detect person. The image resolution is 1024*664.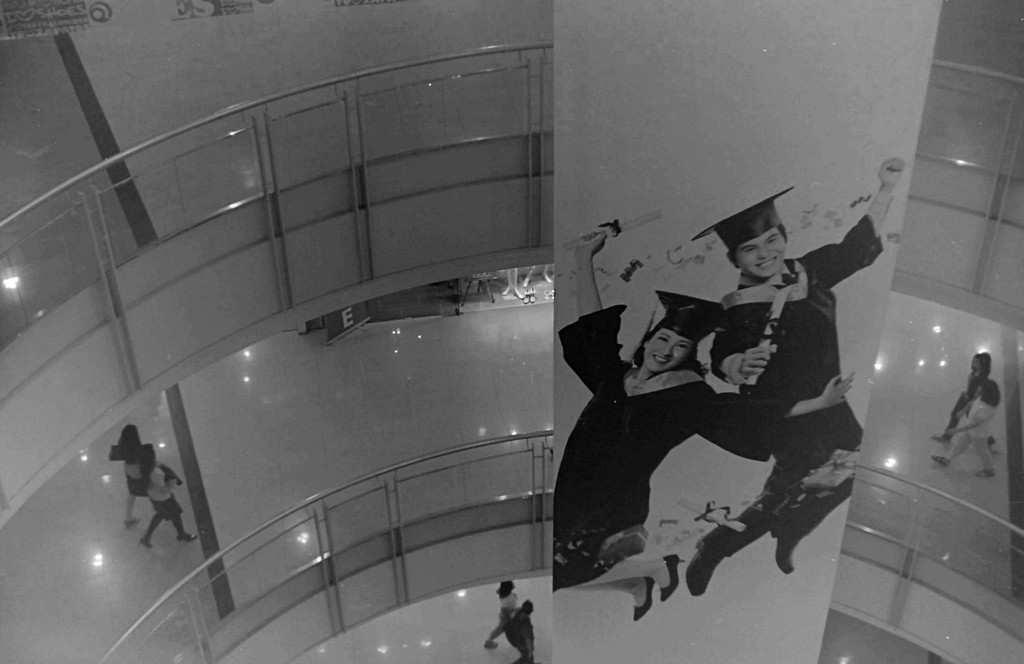
rect(128, 425, 154, 524).
